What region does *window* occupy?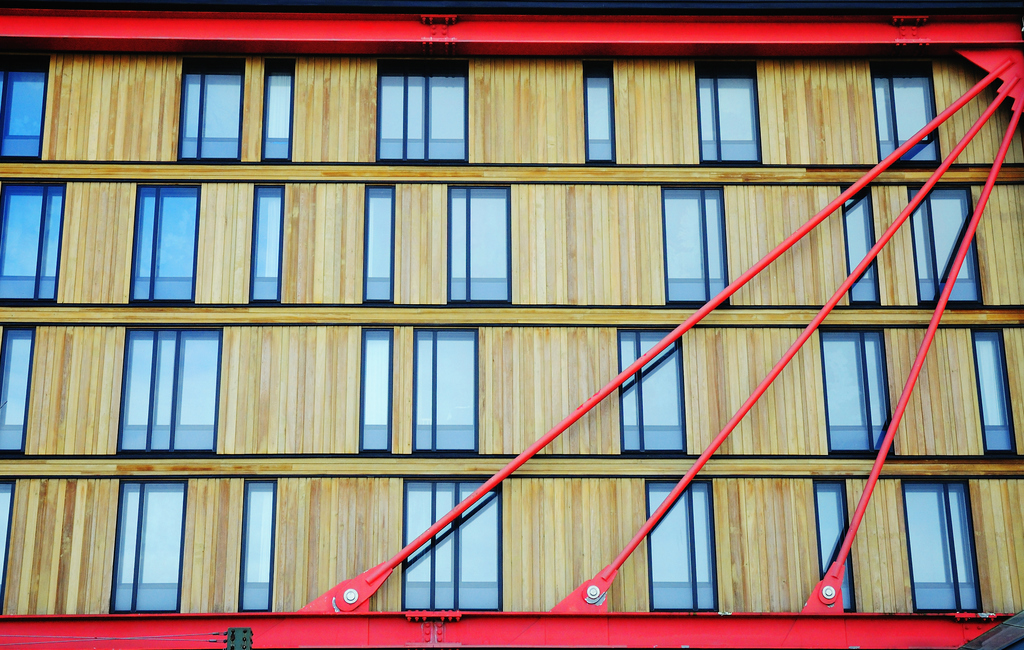
bbox=[263, 55, 300, 165].
